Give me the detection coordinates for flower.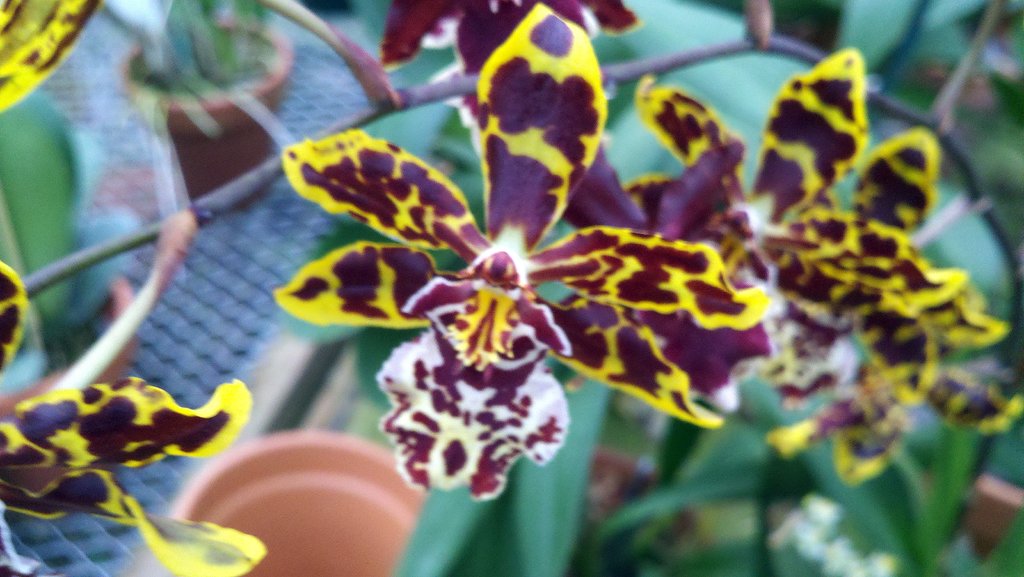
0 256 266 576.
